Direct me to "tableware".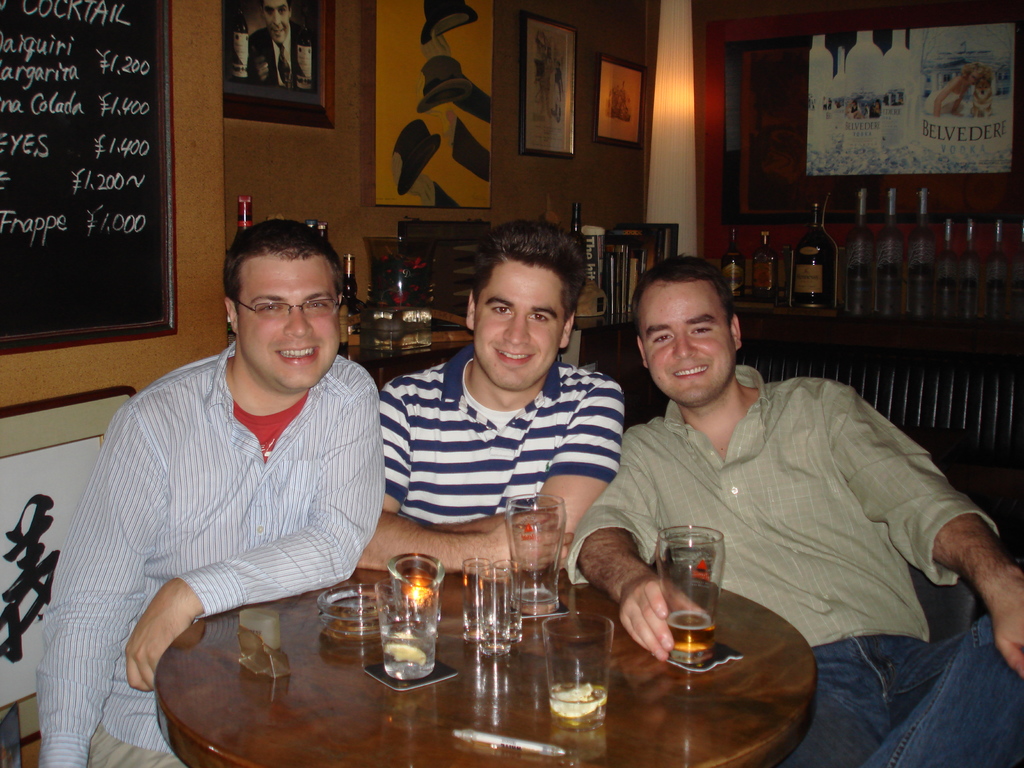
Direction: [659,522,724,661].
